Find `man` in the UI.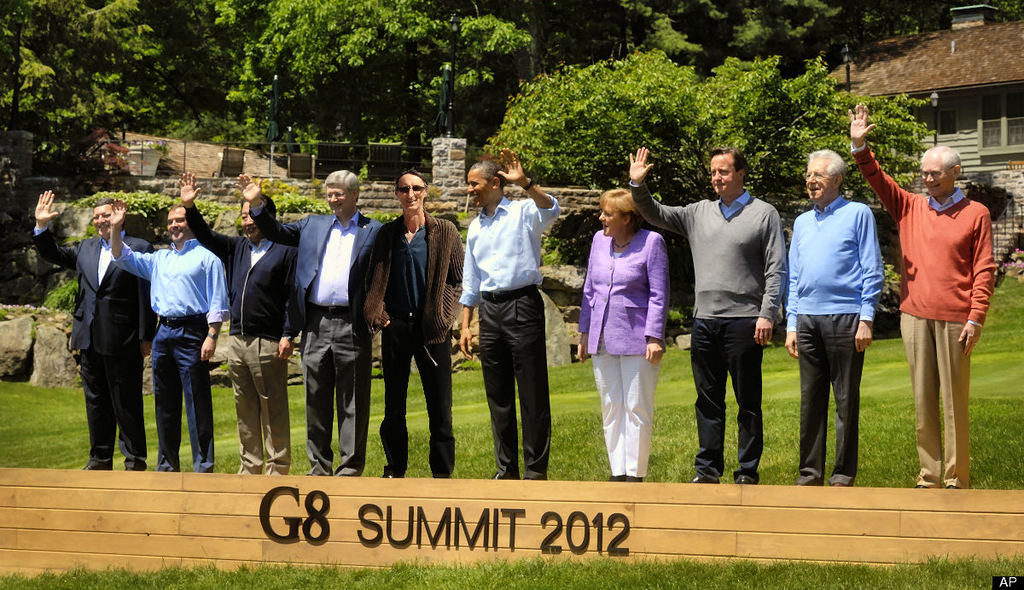
UI element at <region>104, 184, 237, 482</region>.
